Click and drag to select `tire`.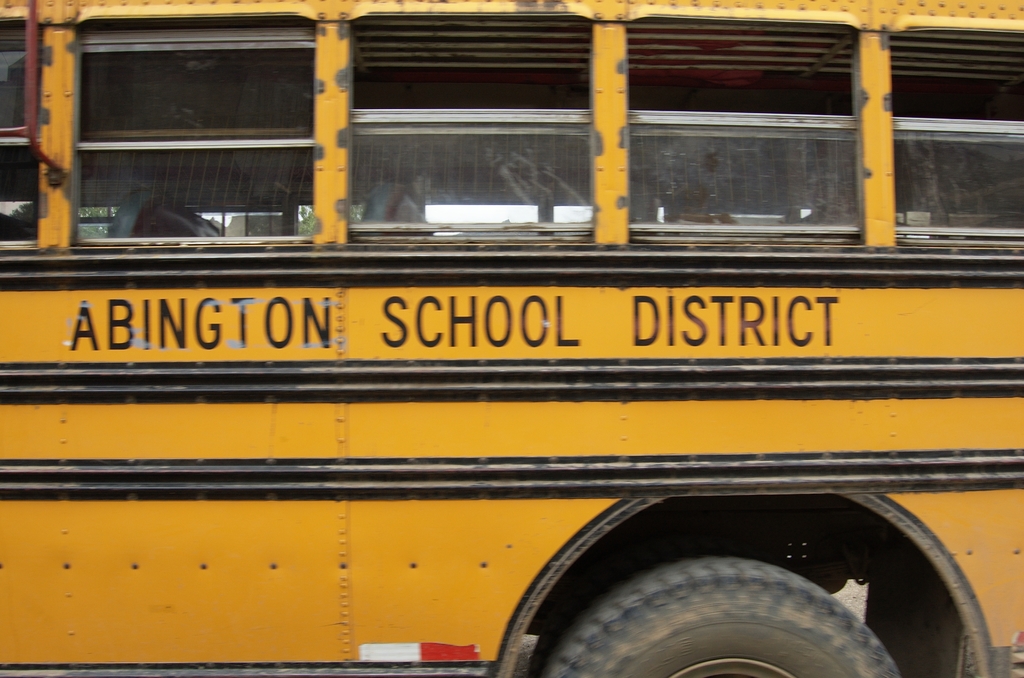
Selection: detection(543, 554, 899, 677).
